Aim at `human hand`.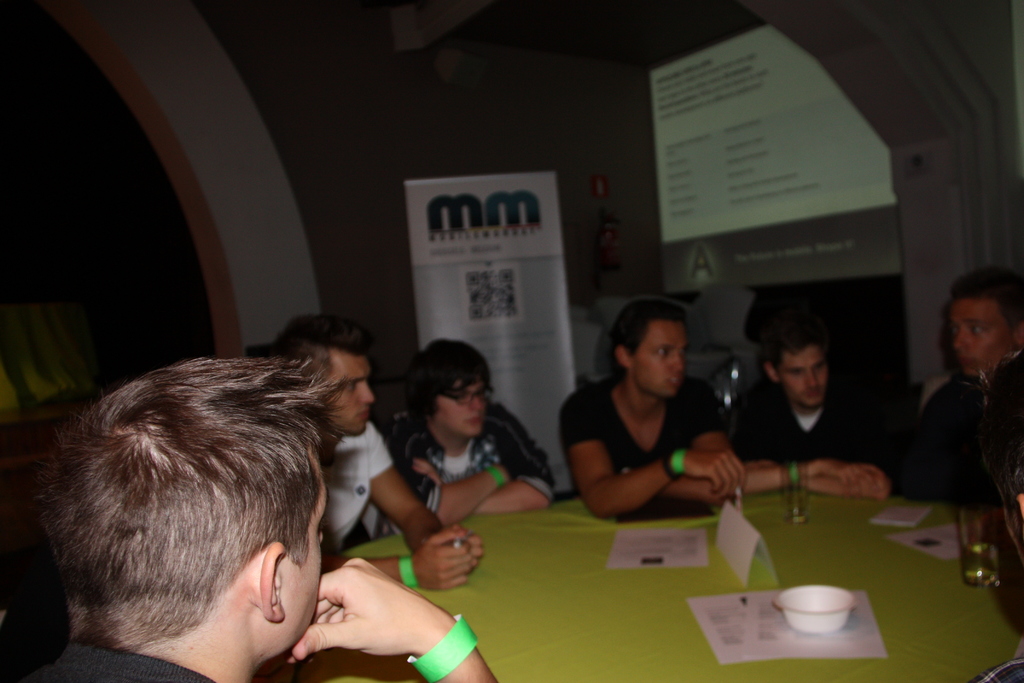
Aimed at [left=461, top=530, right=484, bottom=569].
